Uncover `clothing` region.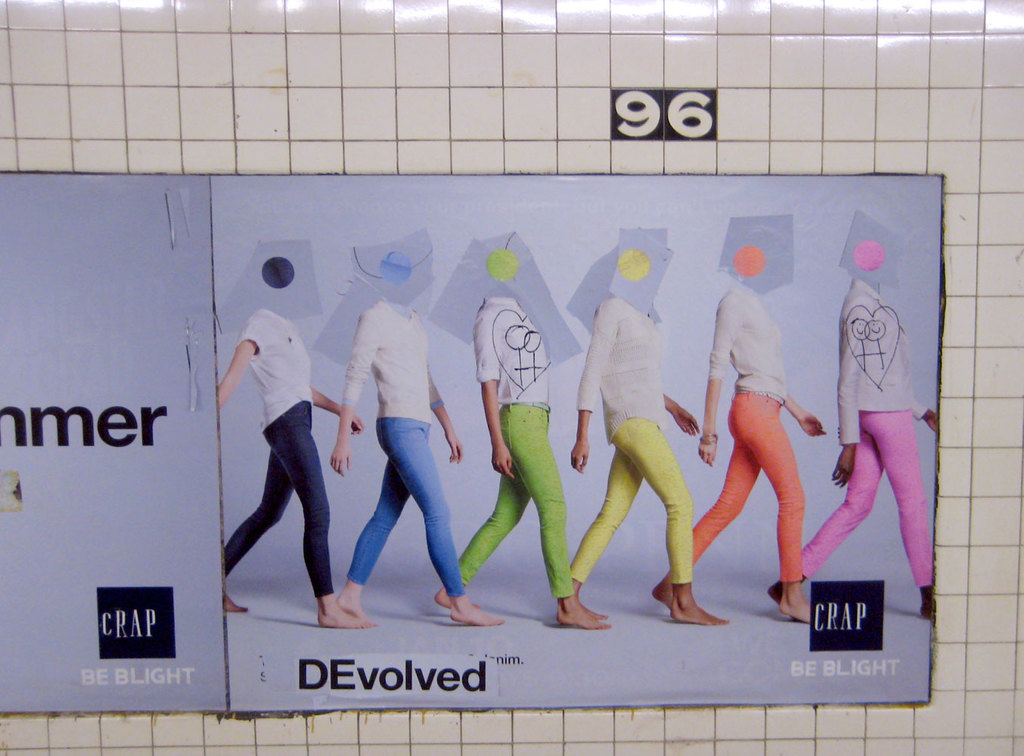
Uncovered: [564, 296, 690, 590].
